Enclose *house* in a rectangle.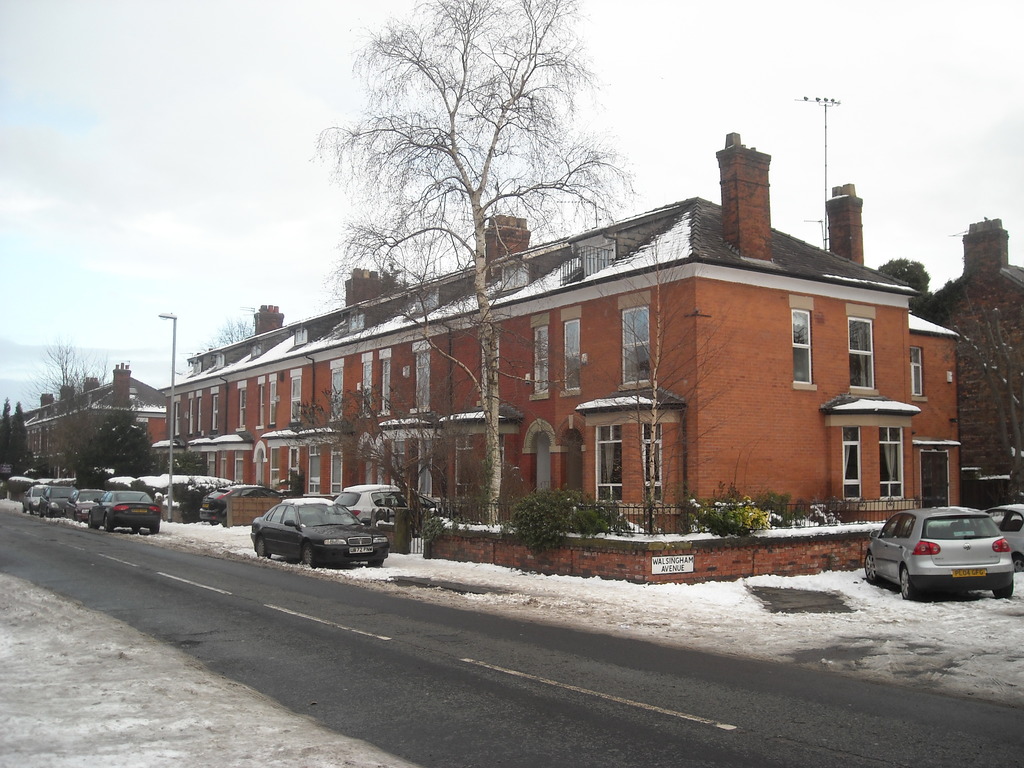
<region>460, 227, 580, 513</region>.
